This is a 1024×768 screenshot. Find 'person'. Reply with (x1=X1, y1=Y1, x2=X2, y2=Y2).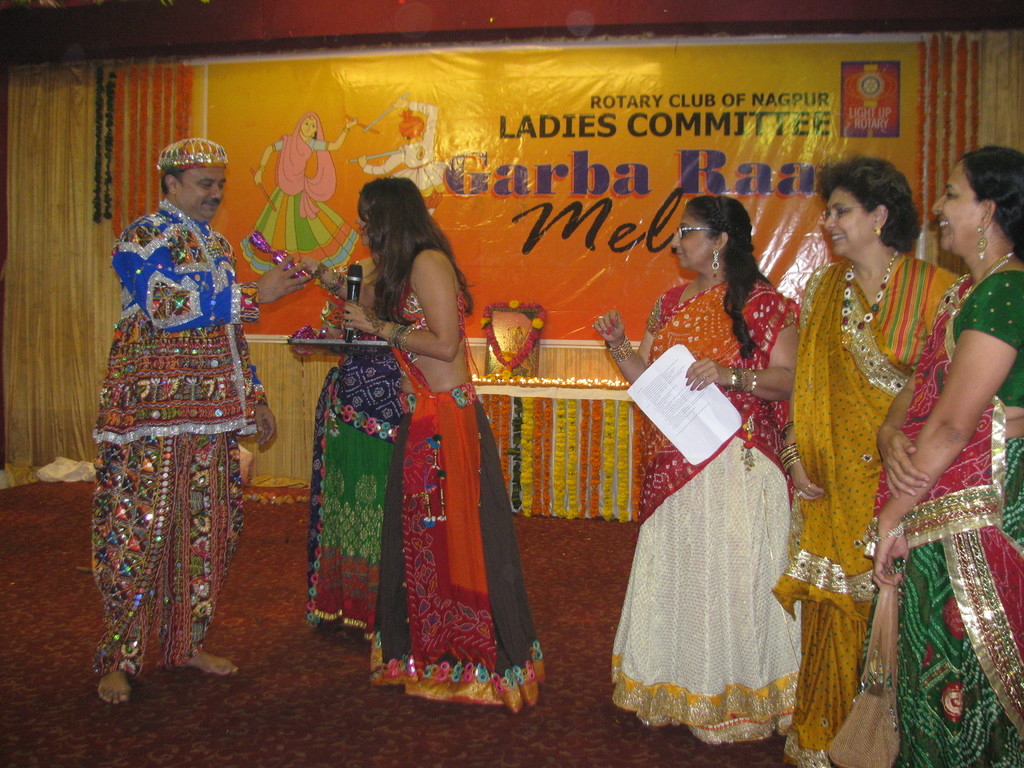
(x1=354, y1=95, x2=449, y2=224).
